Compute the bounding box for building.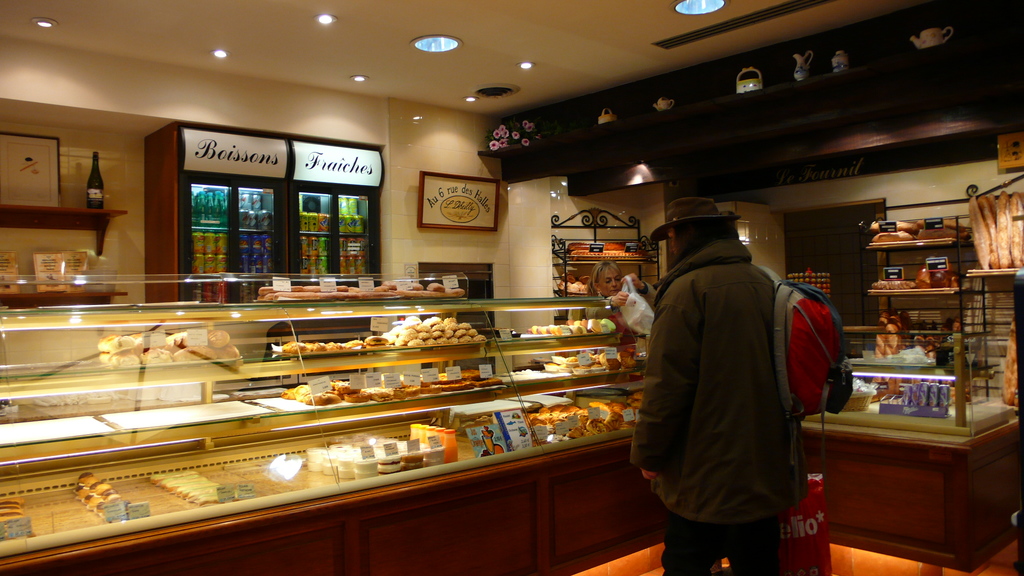
0,0,1023,575.
